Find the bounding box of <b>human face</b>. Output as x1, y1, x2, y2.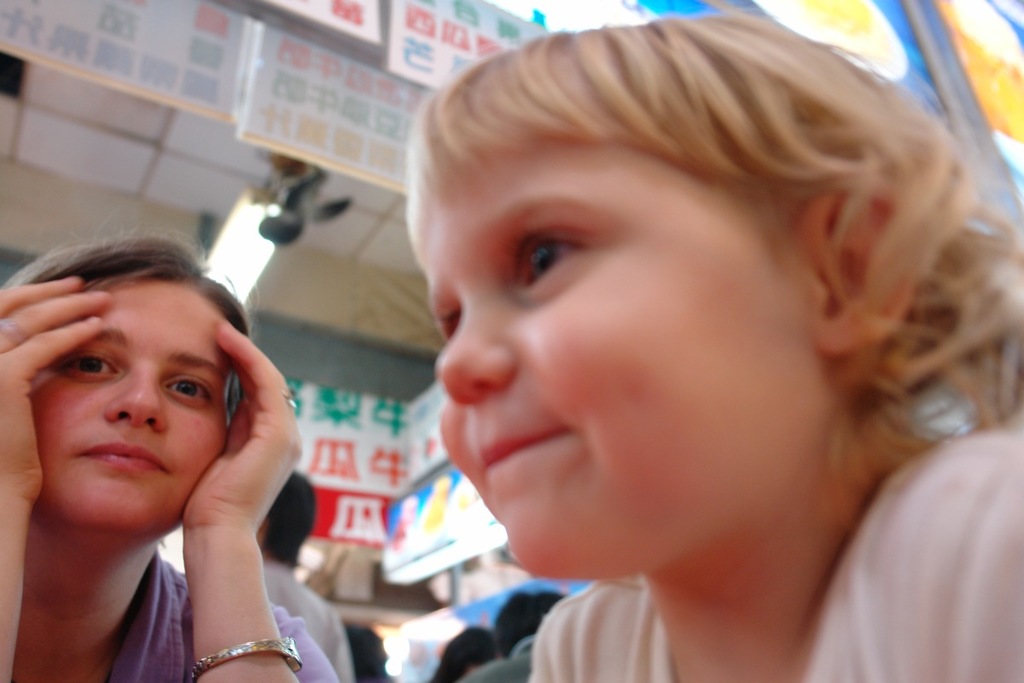
28, 279, 231, 534.
